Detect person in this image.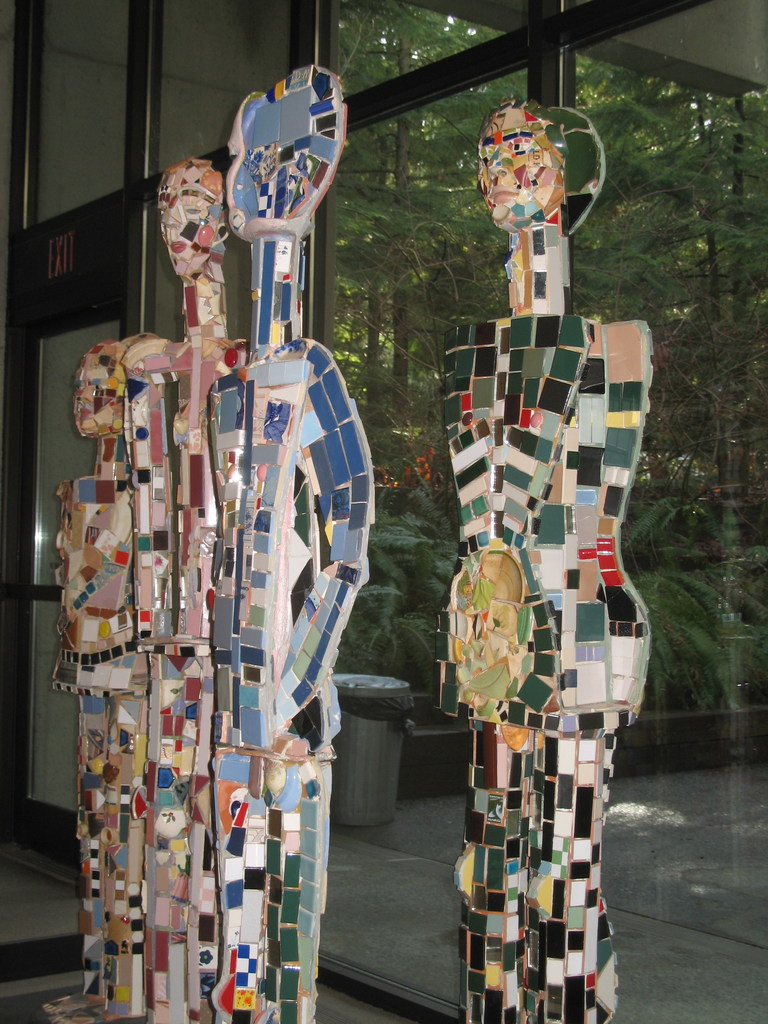
Detection: 98:152:250:1023.
